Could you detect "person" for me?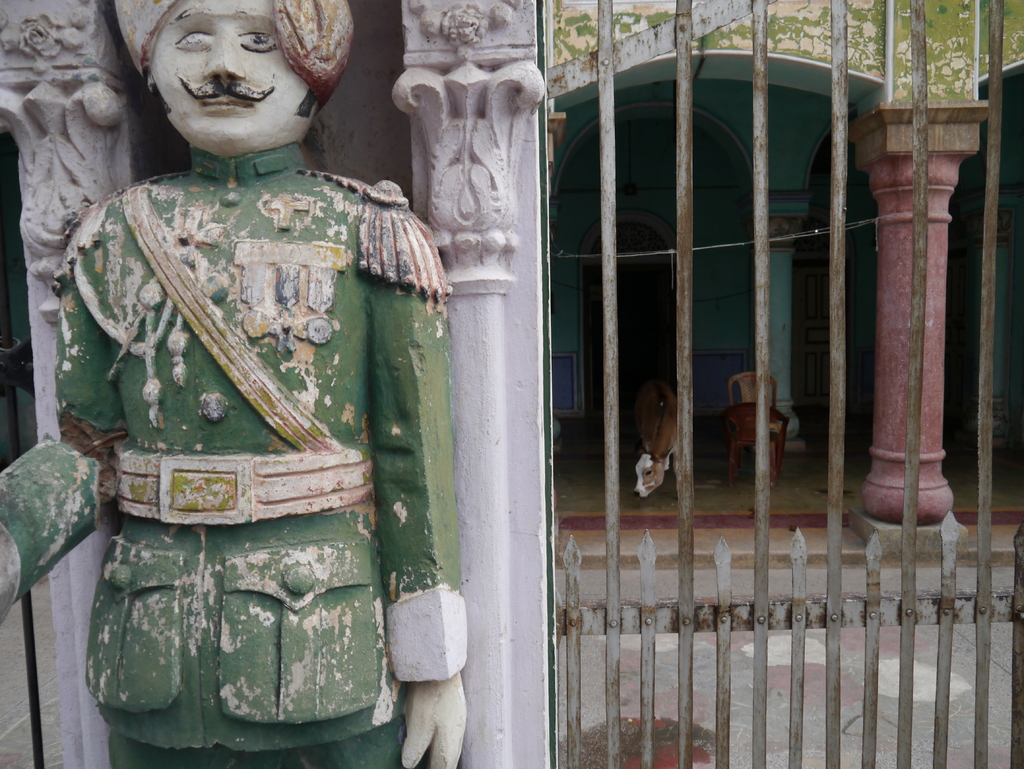
Detection result: 0 0 468 768.
